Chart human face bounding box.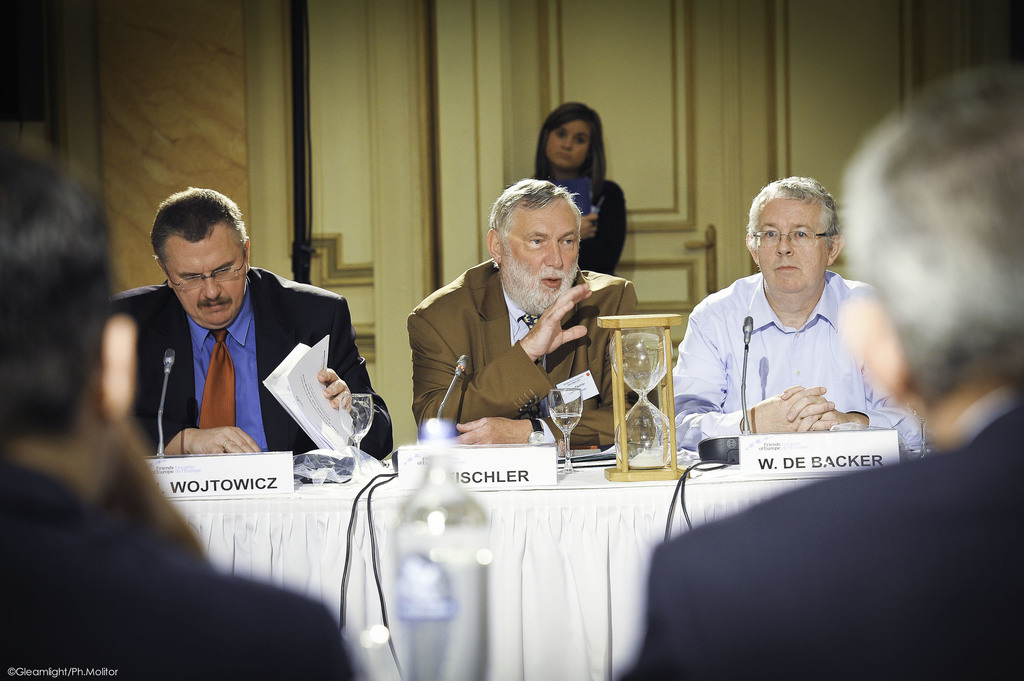
Charted: x1=504, y1=207, x2=574, y2=302.
